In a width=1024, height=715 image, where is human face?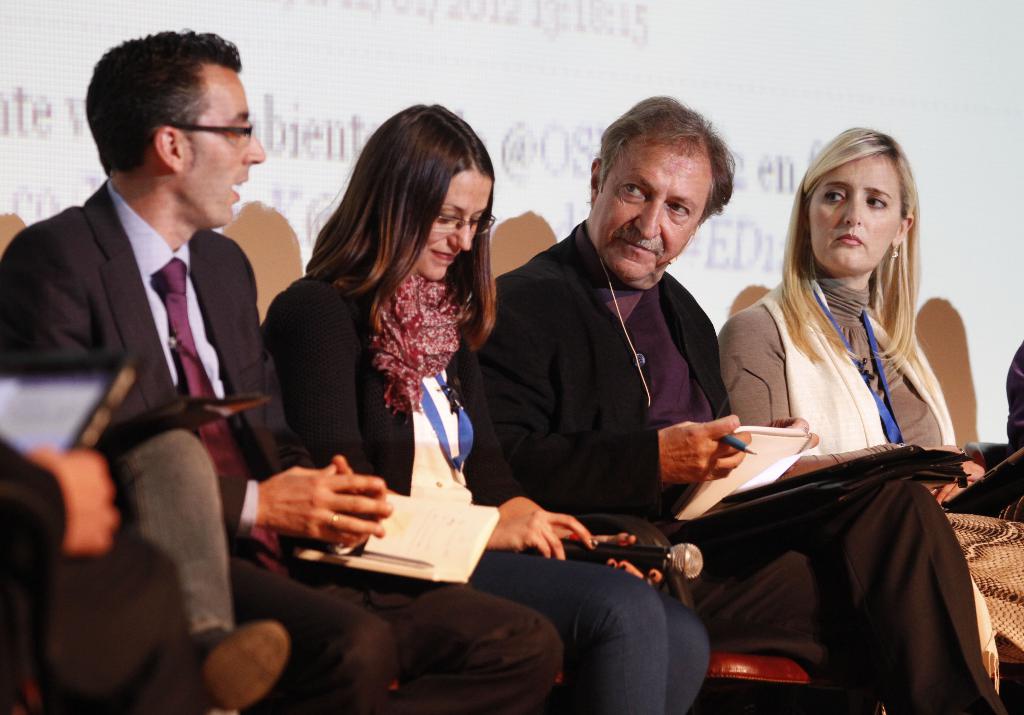
{"left": 414, "top": 170, "right": 492, "bottom": 282}.
